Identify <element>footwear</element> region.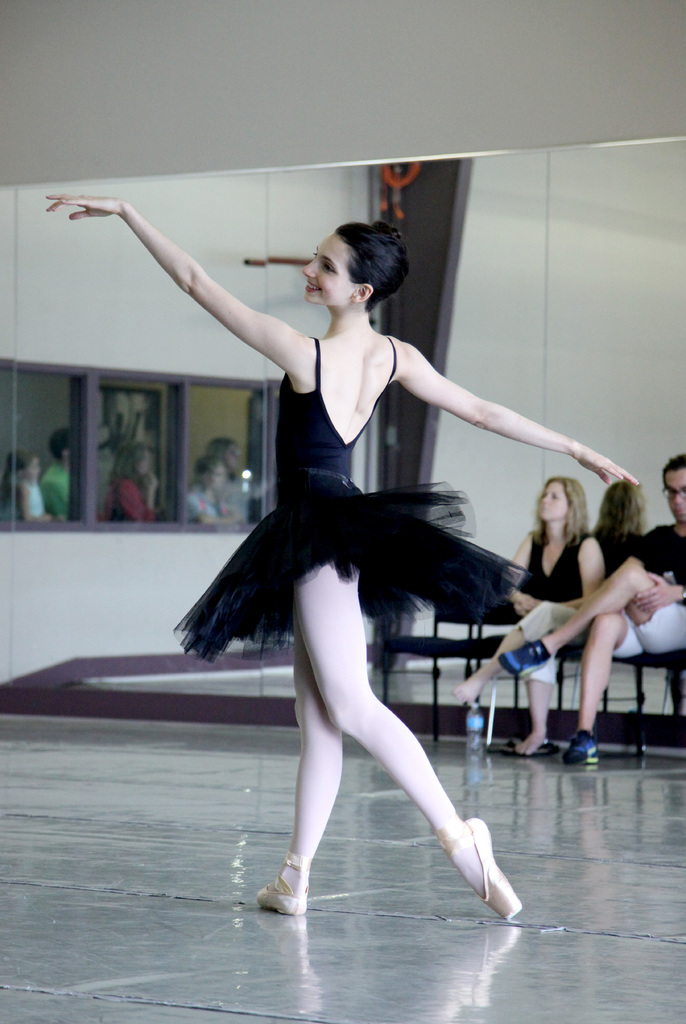
Region: bbox=(441, 812, 523, 920).
